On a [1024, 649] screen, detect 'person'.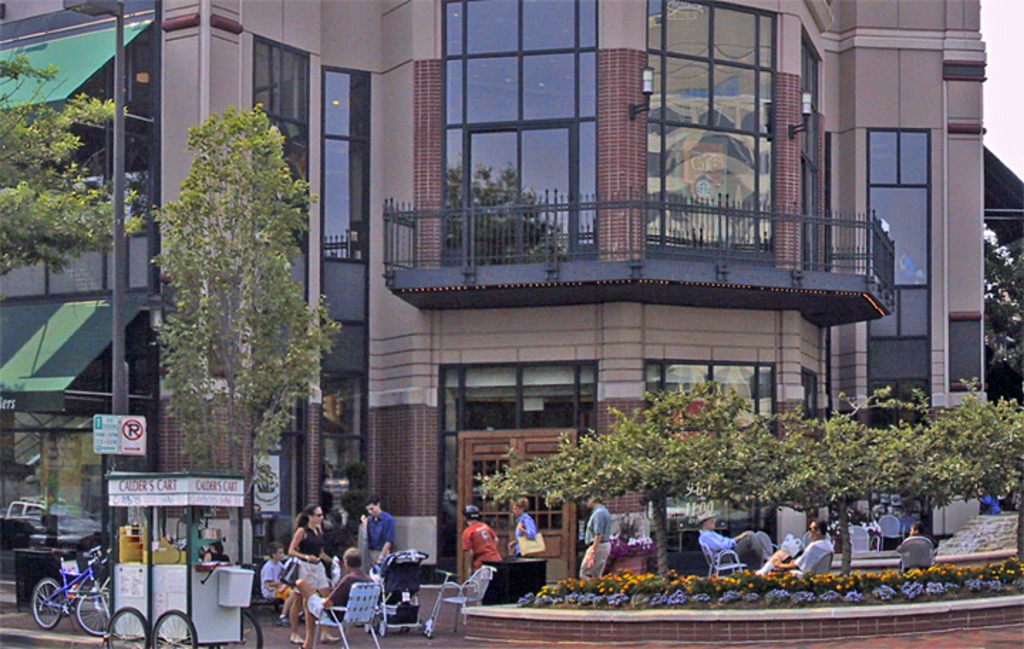
<bbox>289, 497, 331, 636</bbox>.
